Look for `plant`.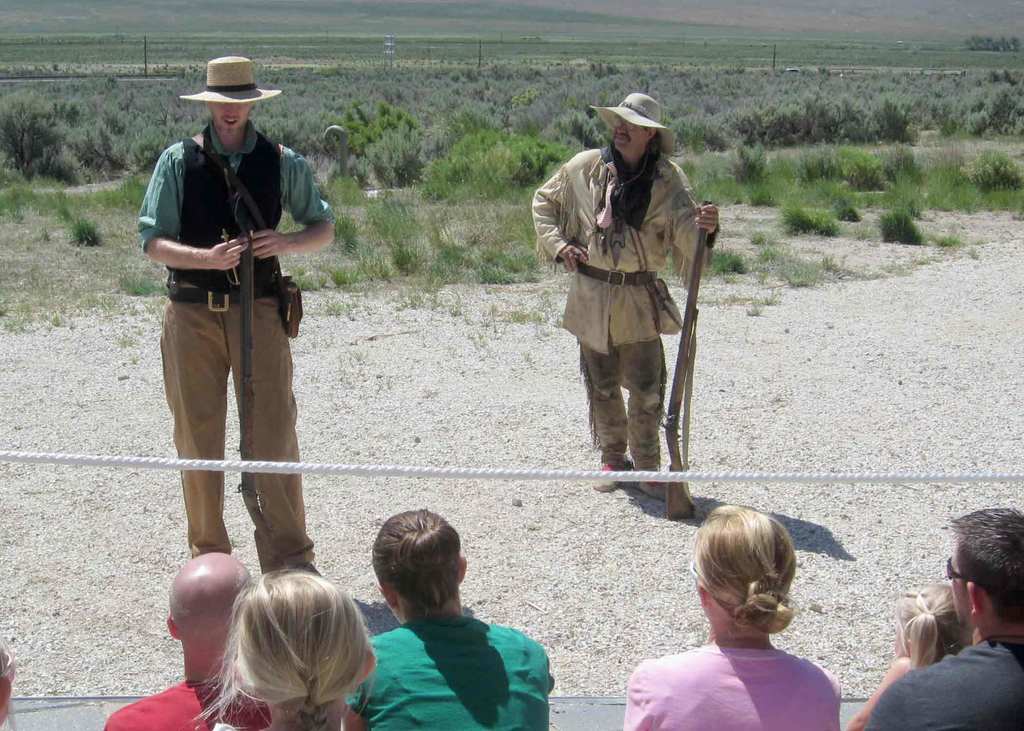
Found: (left=372, top=199, right=422, bottom=270).
